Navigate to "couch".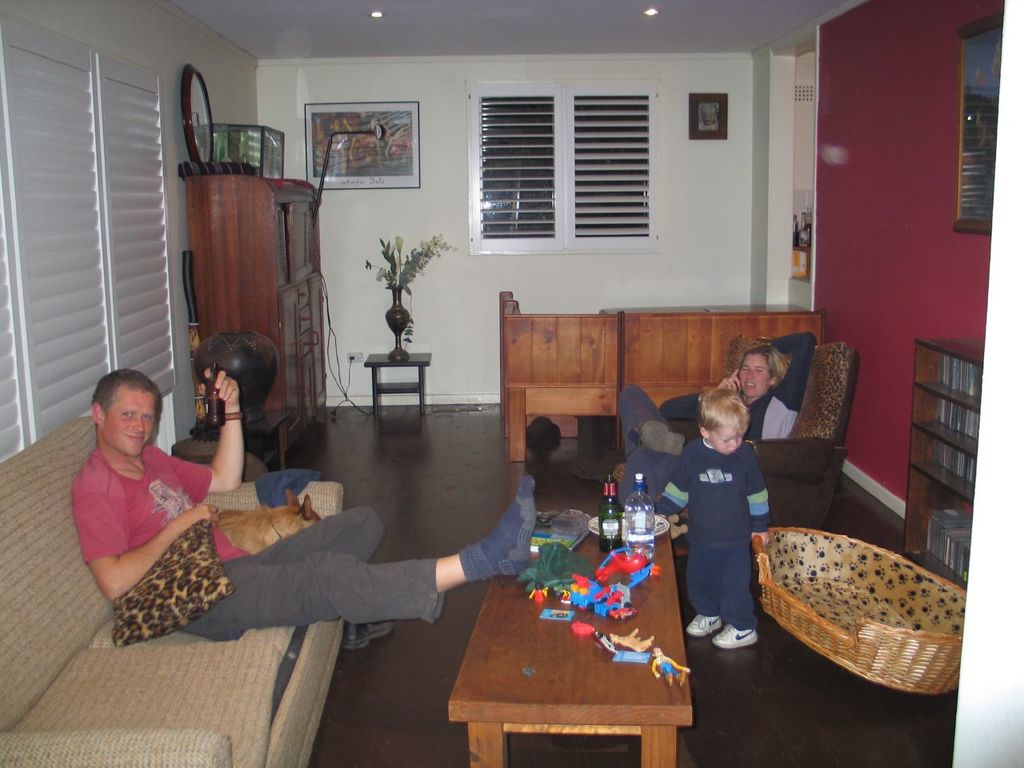
Navigation target: 669,350,849,530.
